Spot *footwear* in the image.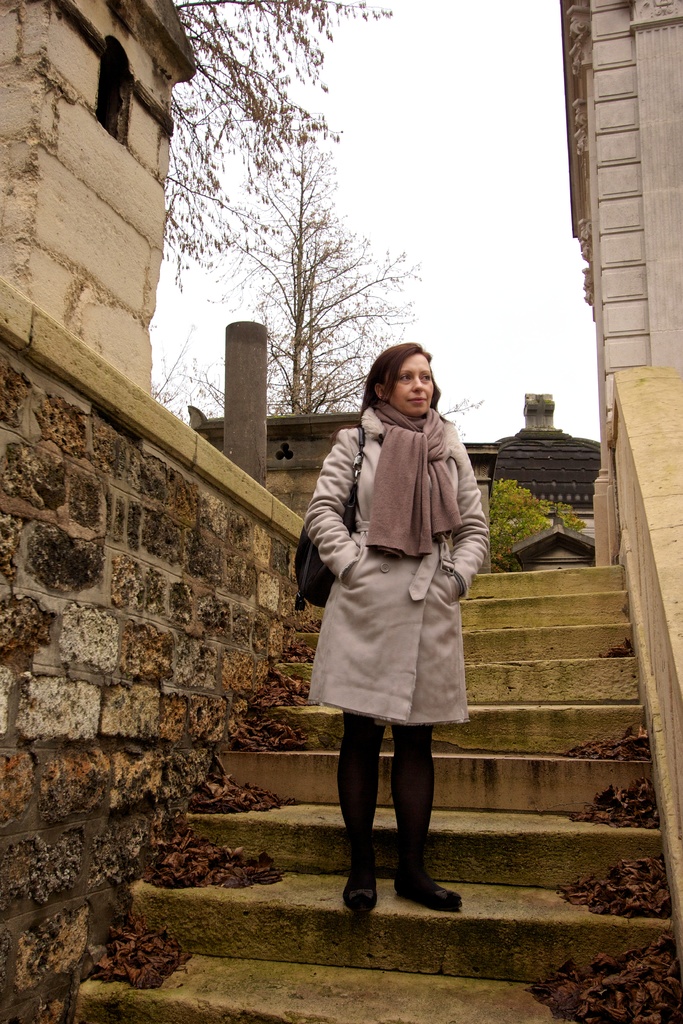
*footwear* found at crop(344, 868, 377, 910).
